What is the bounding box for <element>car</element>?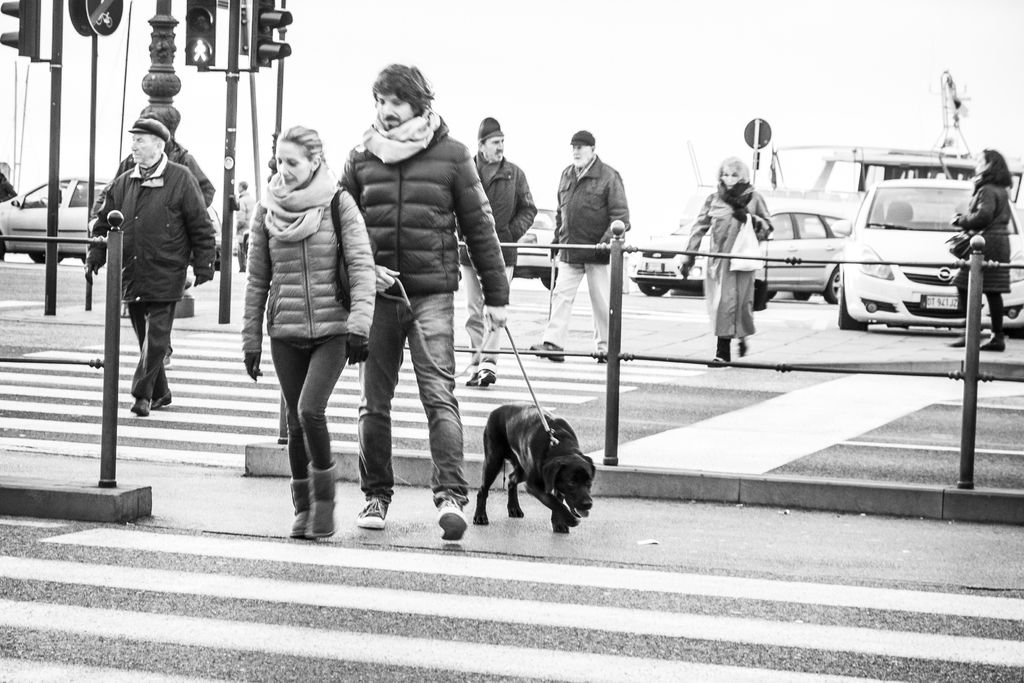
{"x1": 510, "y1": 202, "x2": 560, "y2": 287}.
